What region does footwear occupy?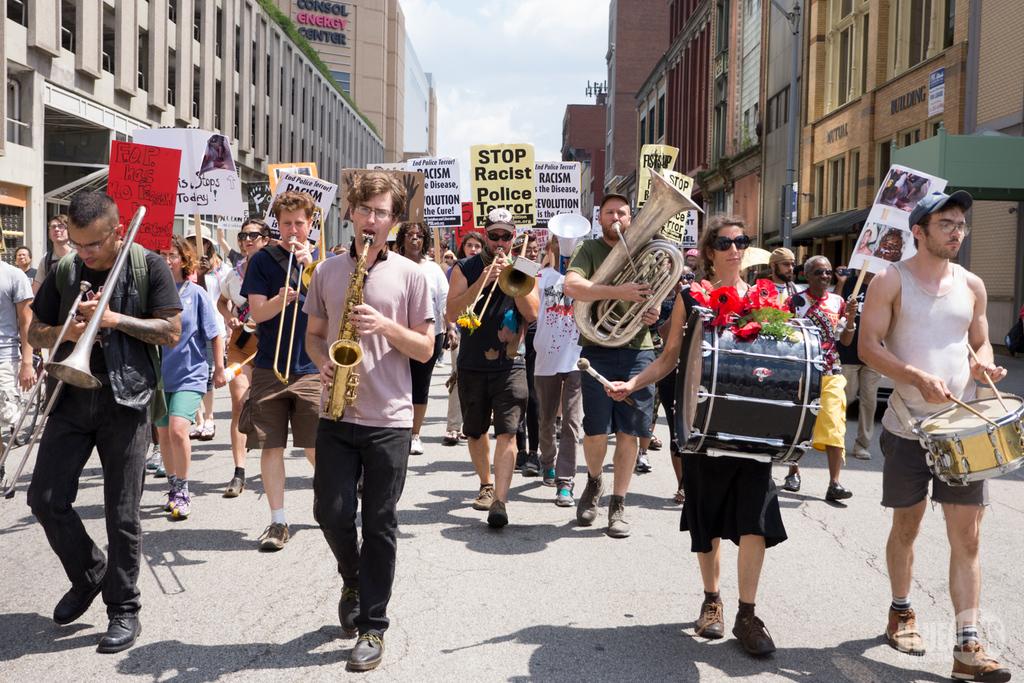
box=[851, 444, 875, 457].
